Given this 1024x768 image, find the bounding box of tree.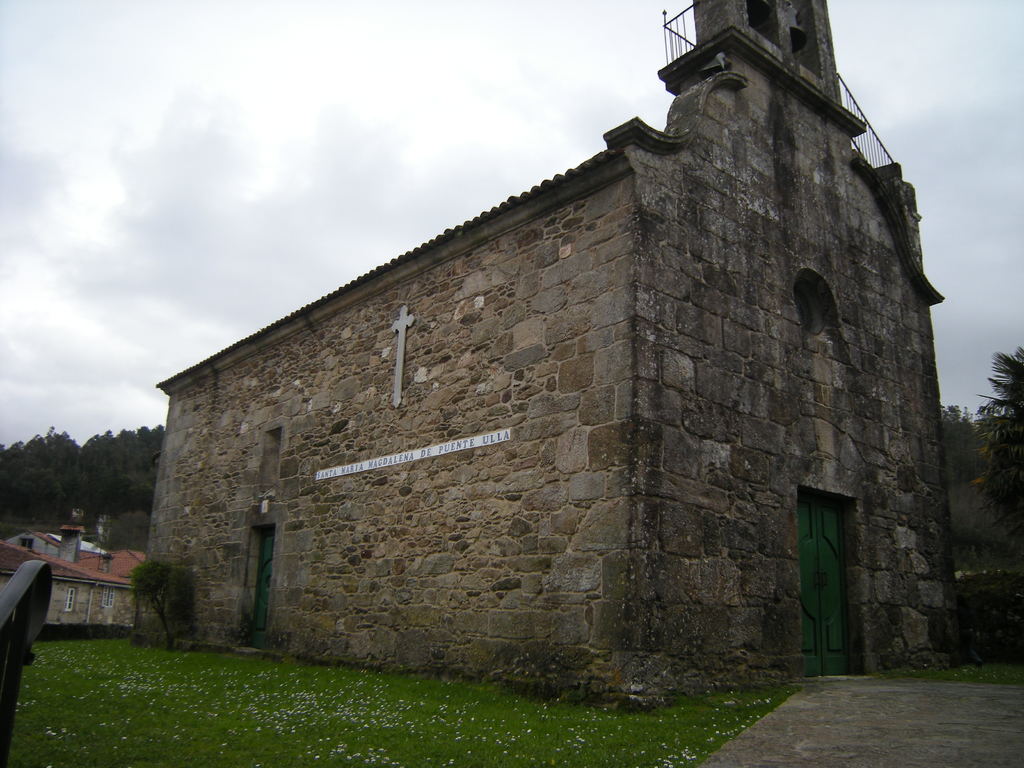
{"x1": 975, "y1": 344, "x2": 1023, "y2": 564}.
